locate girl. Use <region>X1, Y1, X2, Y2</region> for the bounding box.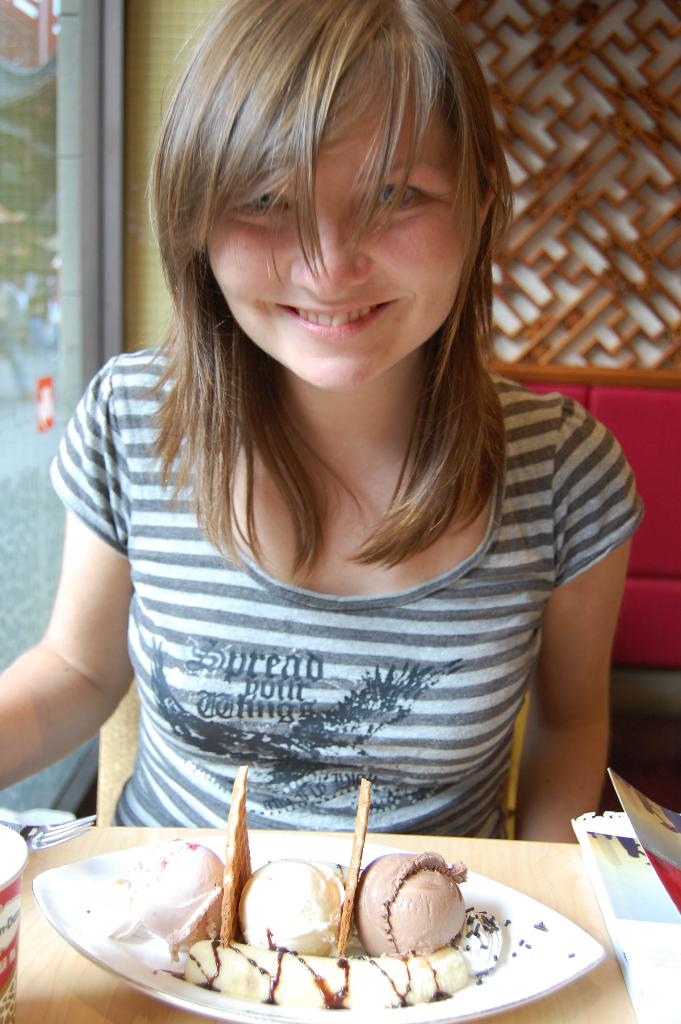
<region>0, 0, 641, 845</region>.
